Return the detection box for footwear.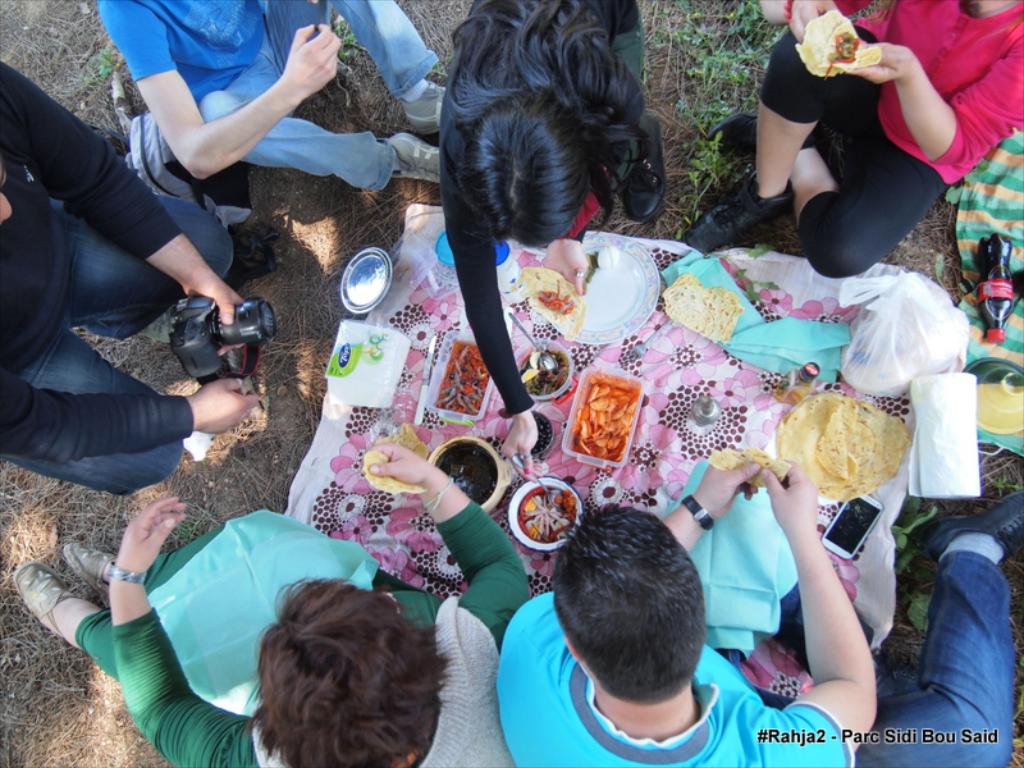
13/554/84/636.
